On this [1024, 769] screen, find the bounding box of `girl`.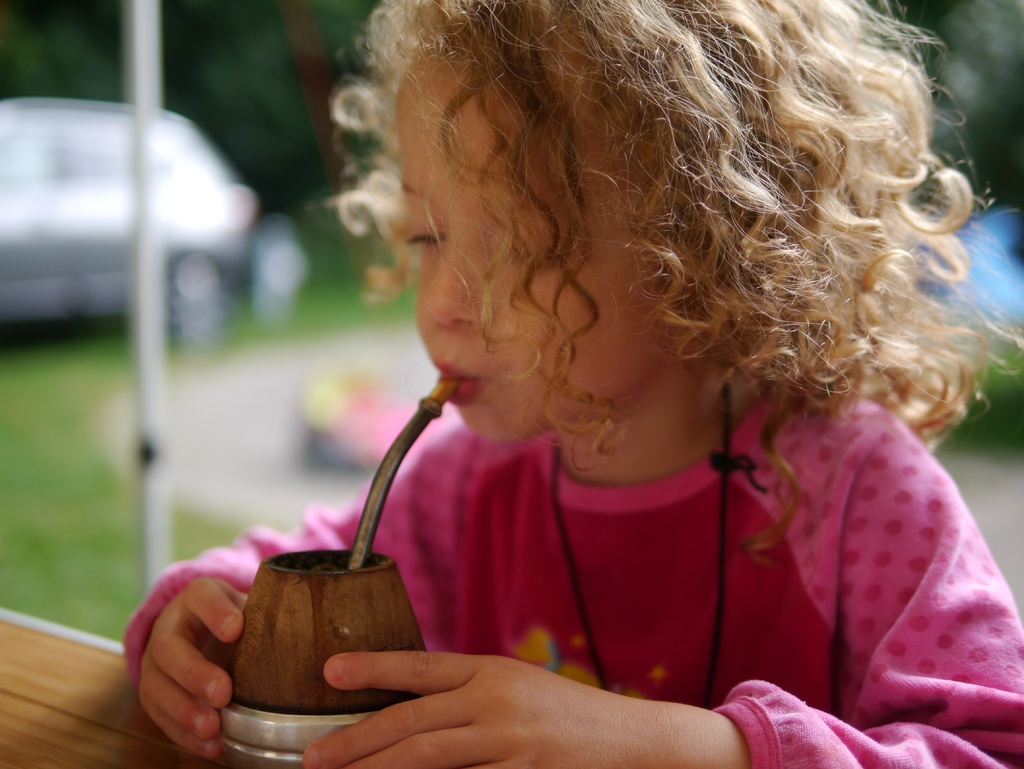
Bounding box: x1=121, y1=0, x2=1023, y2=768.
